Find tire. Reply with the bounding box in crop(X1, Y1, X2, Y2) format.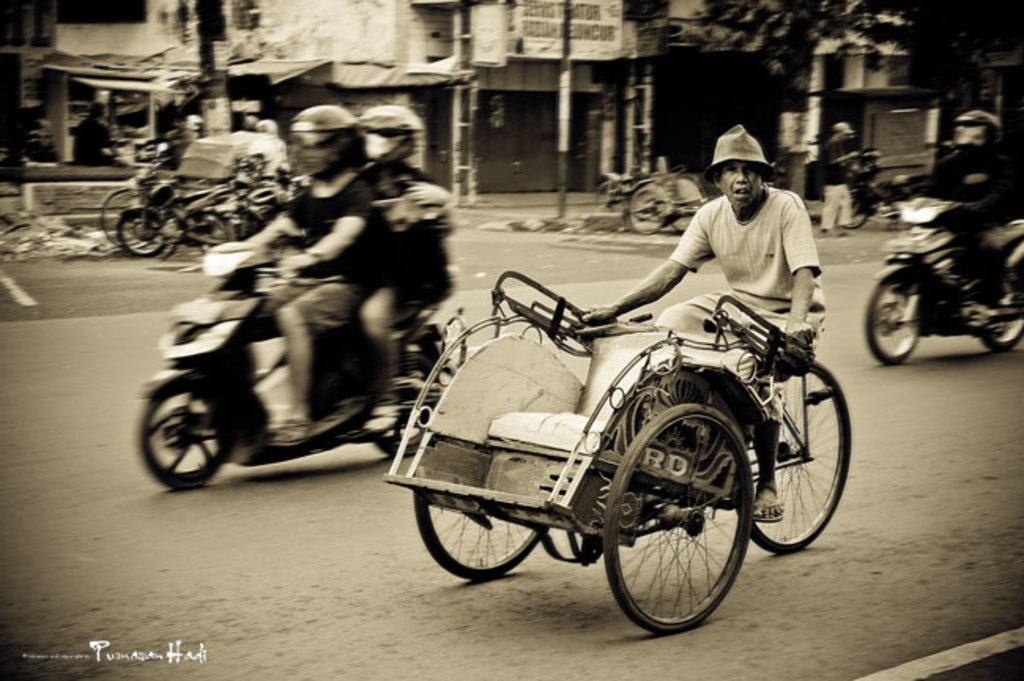
crop(977, 270, 1022, 352).
